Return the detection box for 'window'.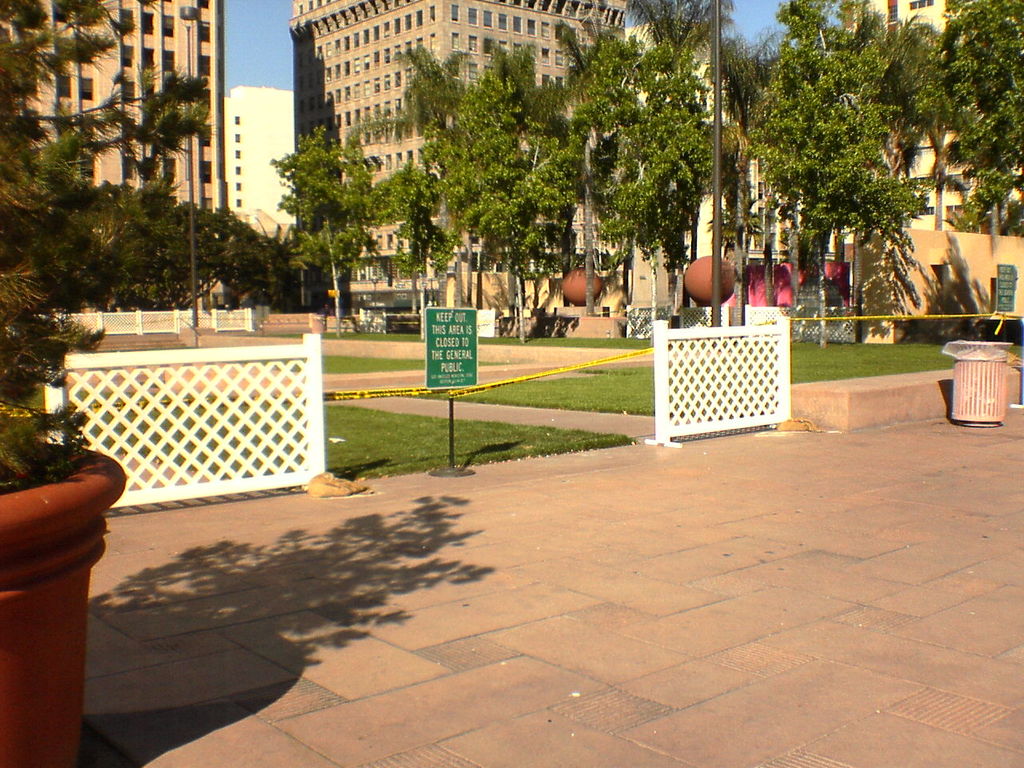
<region>81, 78, 91, 97</region>.
